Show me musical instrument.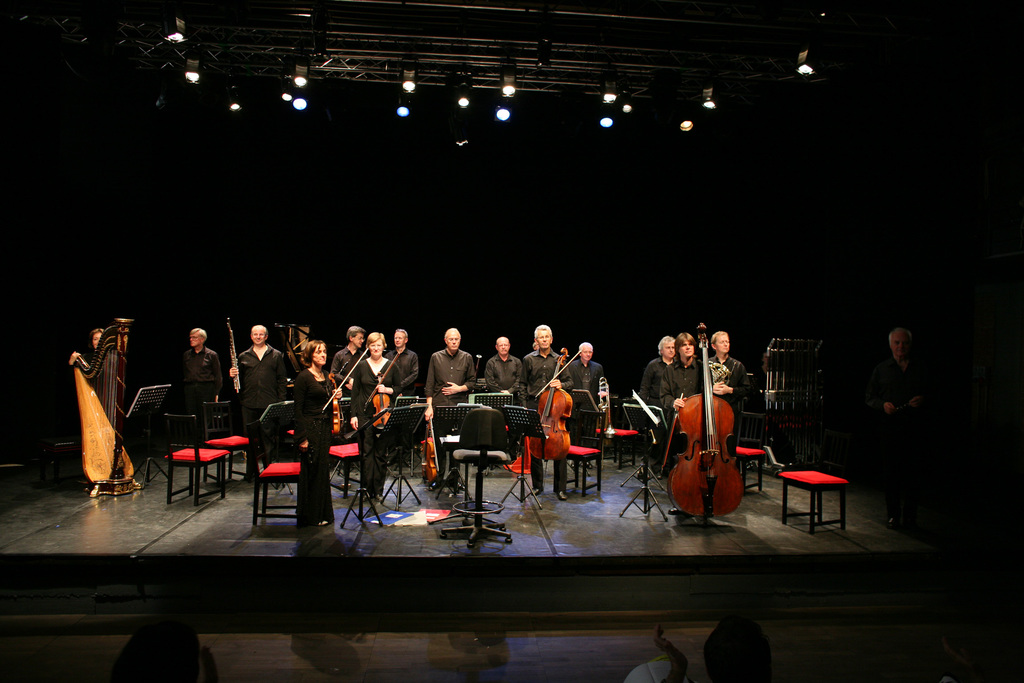
musical instrument is here: (left=321, top=343, right=366, bottom=439).
